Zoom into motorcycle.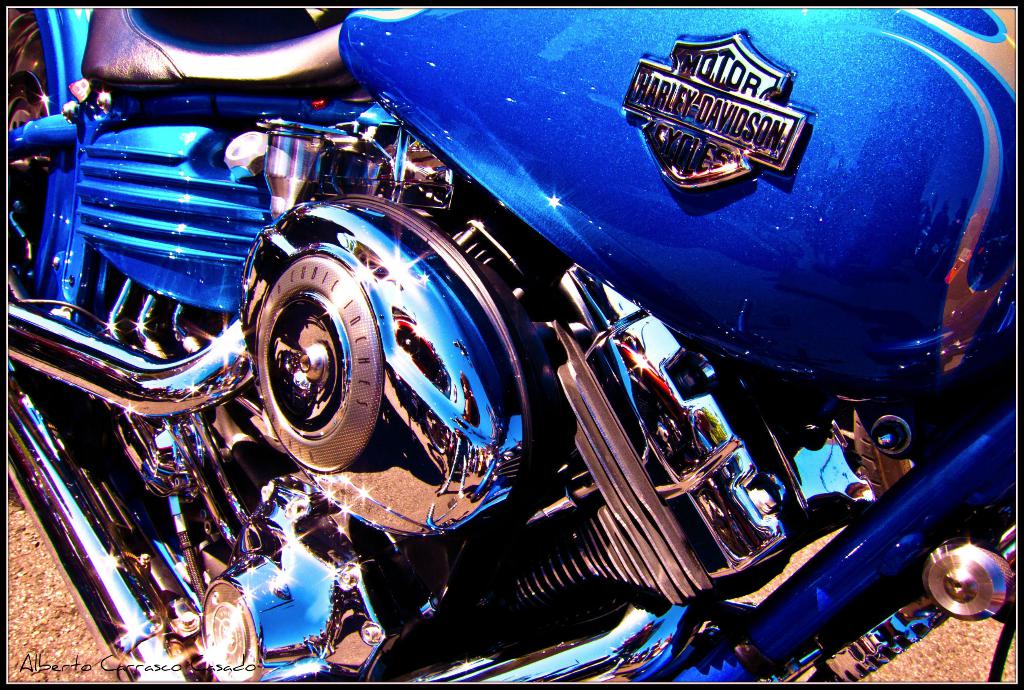
Zoom target: bbox(14, 0, 1023, 689).
